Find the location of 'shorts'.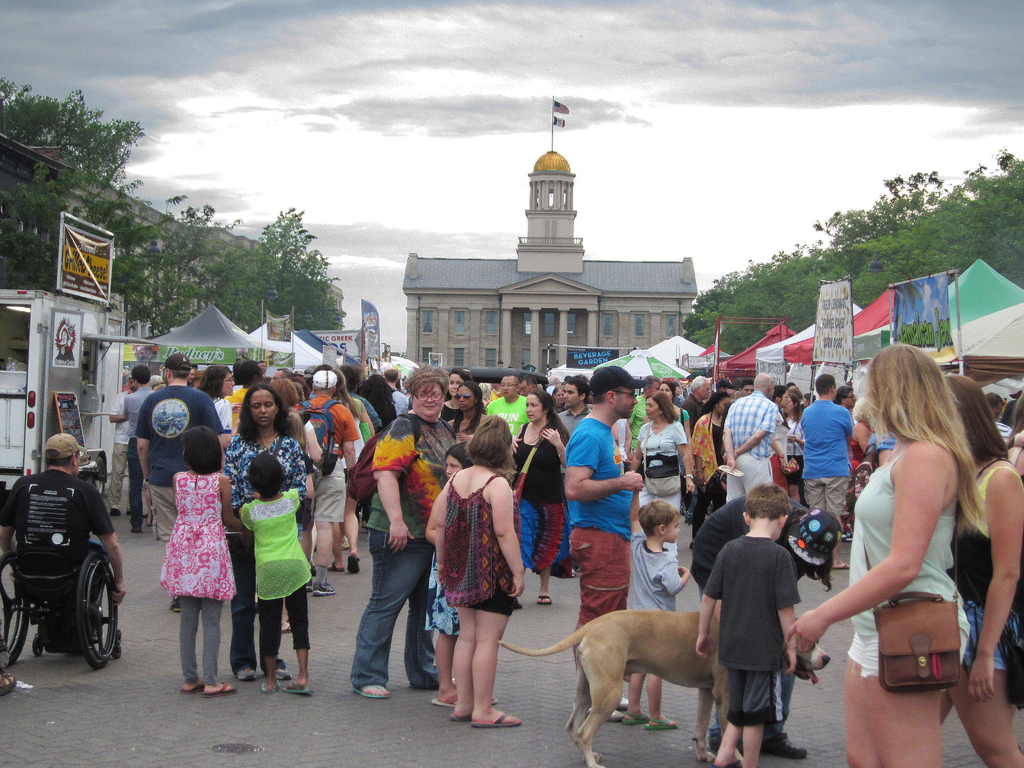
Location: select_region(803, 477, 849, 513).
